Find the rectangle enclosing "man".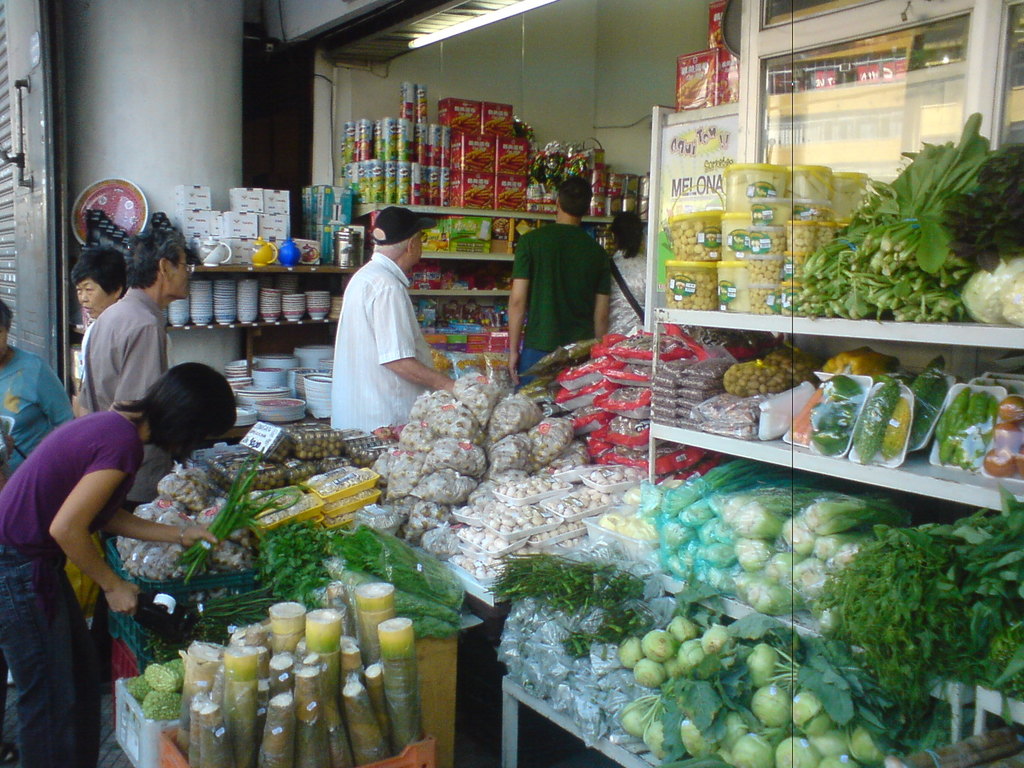
x1=328 y1=206 x2=458 y2=435.
